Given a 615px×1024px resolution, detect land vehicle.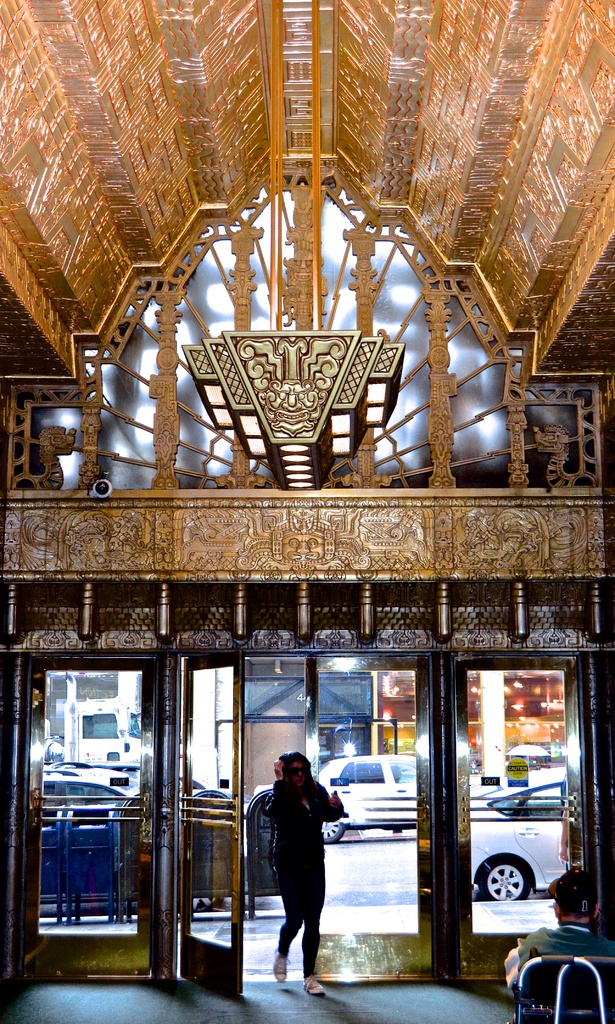
312/753/420/840.
